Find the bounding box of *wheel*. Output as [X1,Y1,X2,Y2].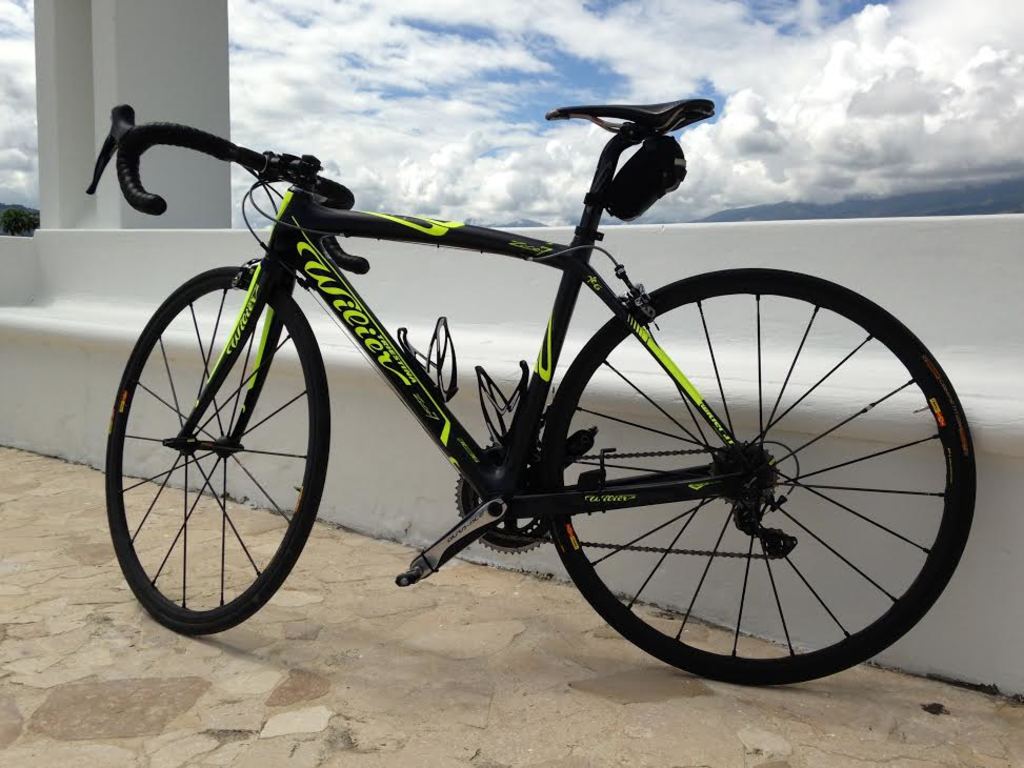
[456,441,559,550].
